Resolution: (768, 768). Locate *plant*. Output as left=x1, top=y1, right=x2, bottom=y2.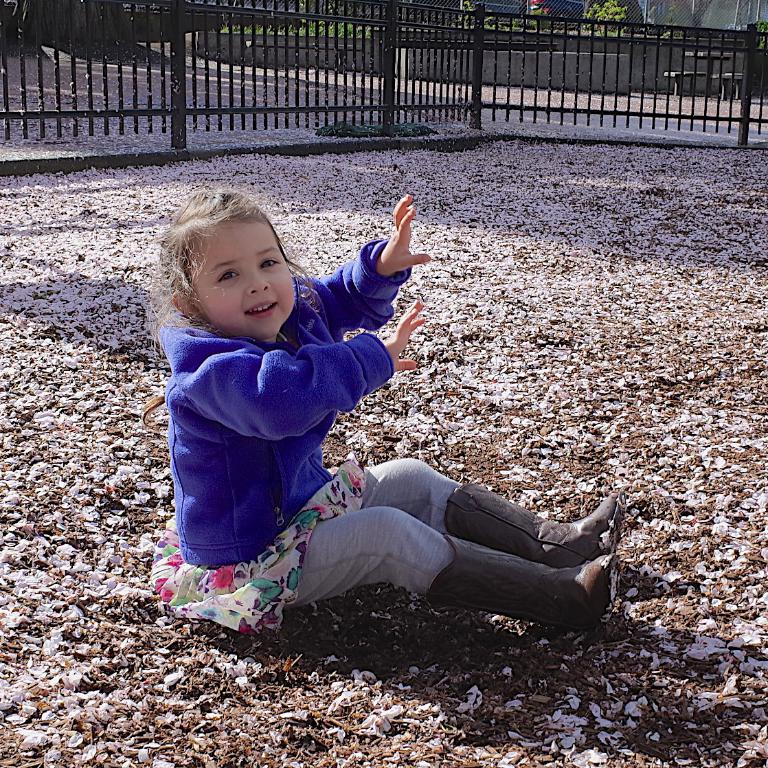
left=577, top=0, right=630, bottom=38.
